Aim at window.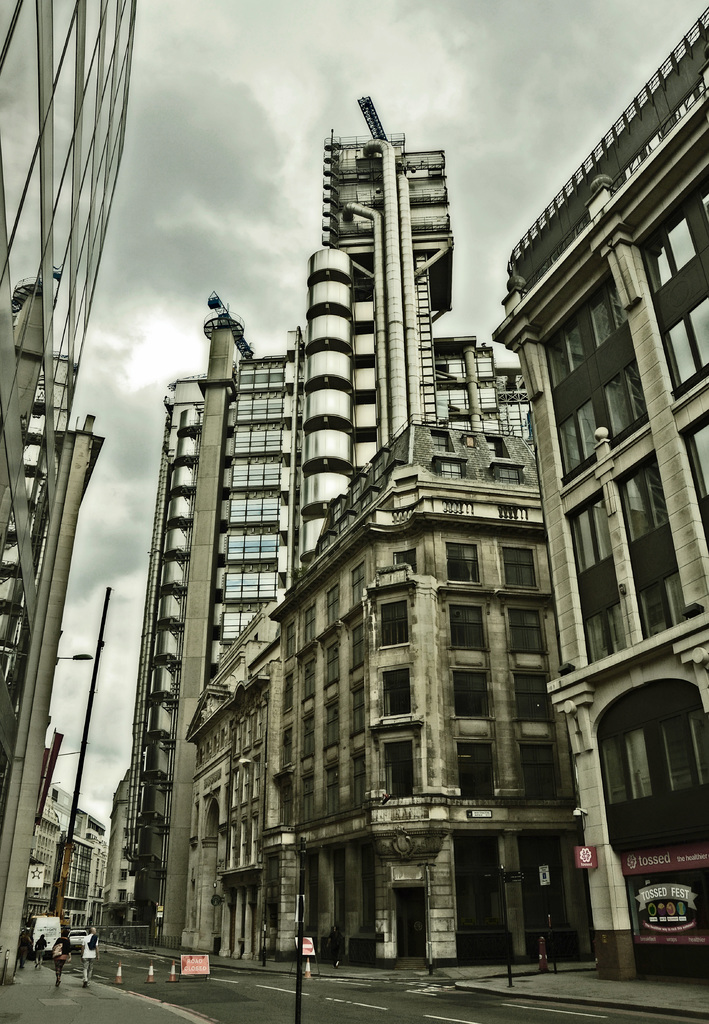
Aimed at <box>394,547,415,570</box>.
